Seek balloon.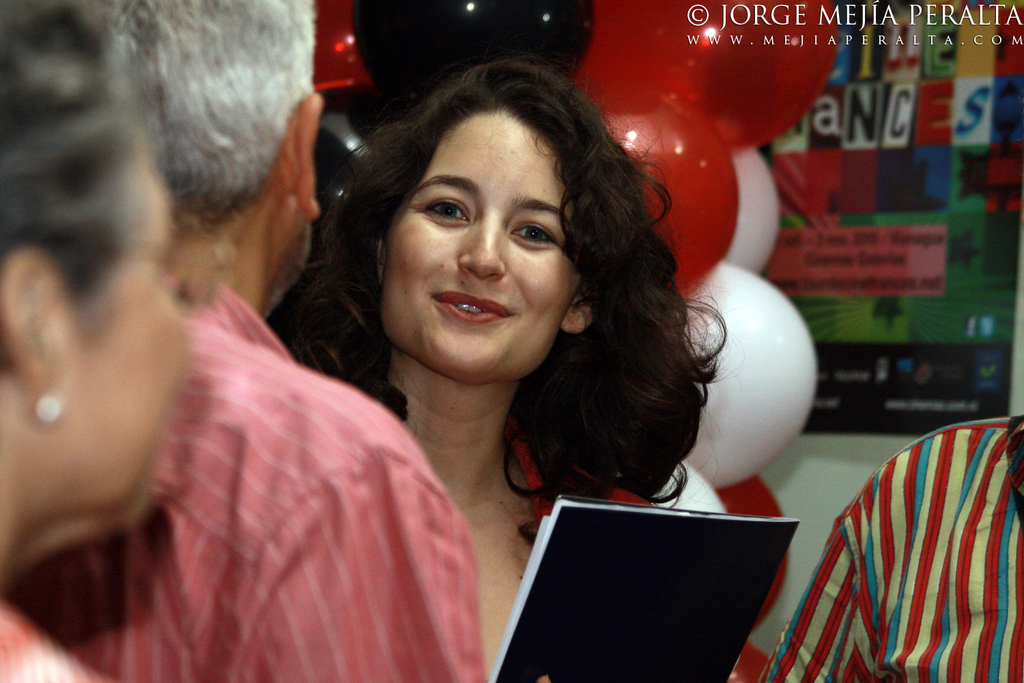
detection(570, 1, 834, 165).
